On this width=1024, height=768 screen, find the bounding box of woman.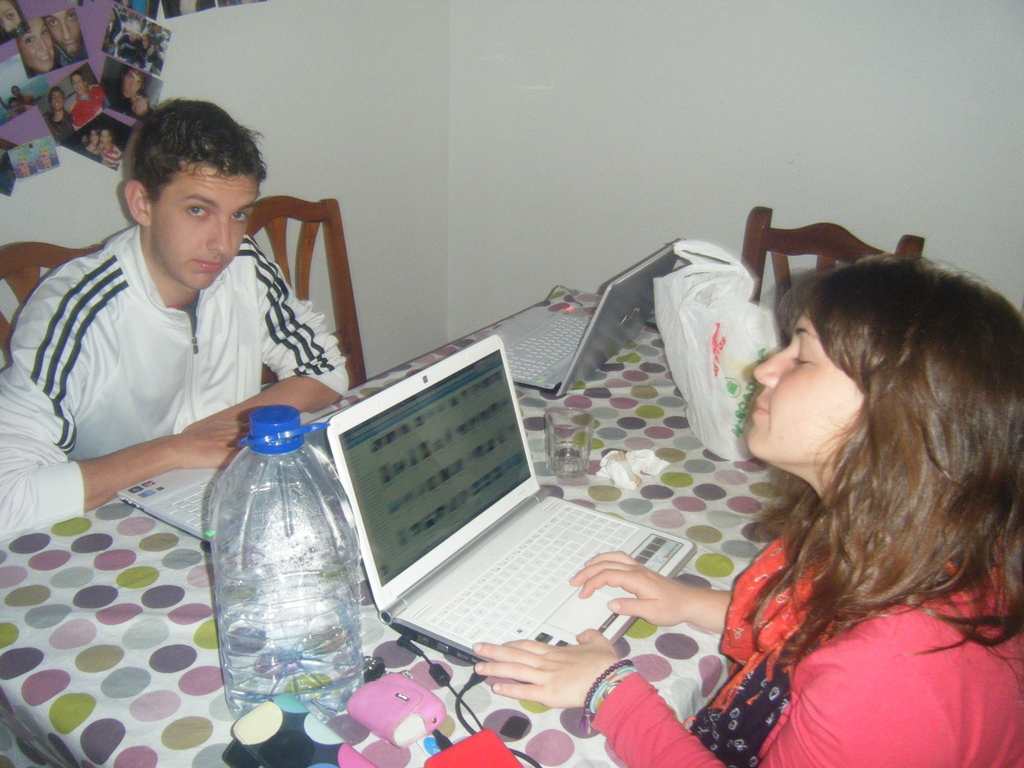
Bounding box: 49:90:67:137.
